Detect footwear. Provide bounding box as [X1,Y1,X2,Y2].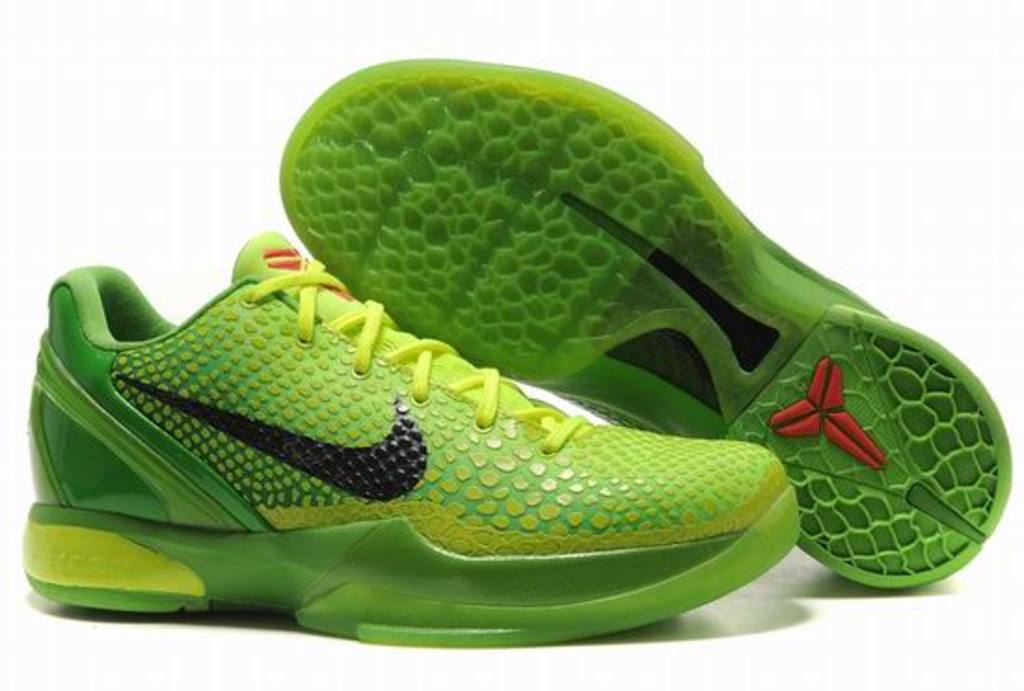
[281,50,1015,581].
